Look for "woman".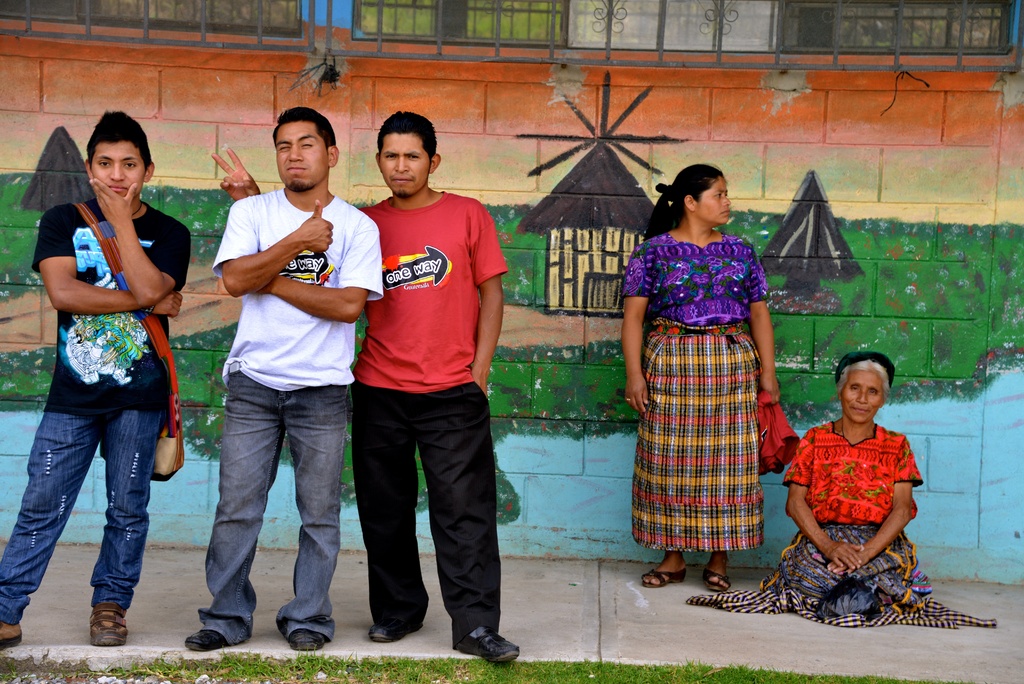
Found: Rect(762, 354, 934, 611).
